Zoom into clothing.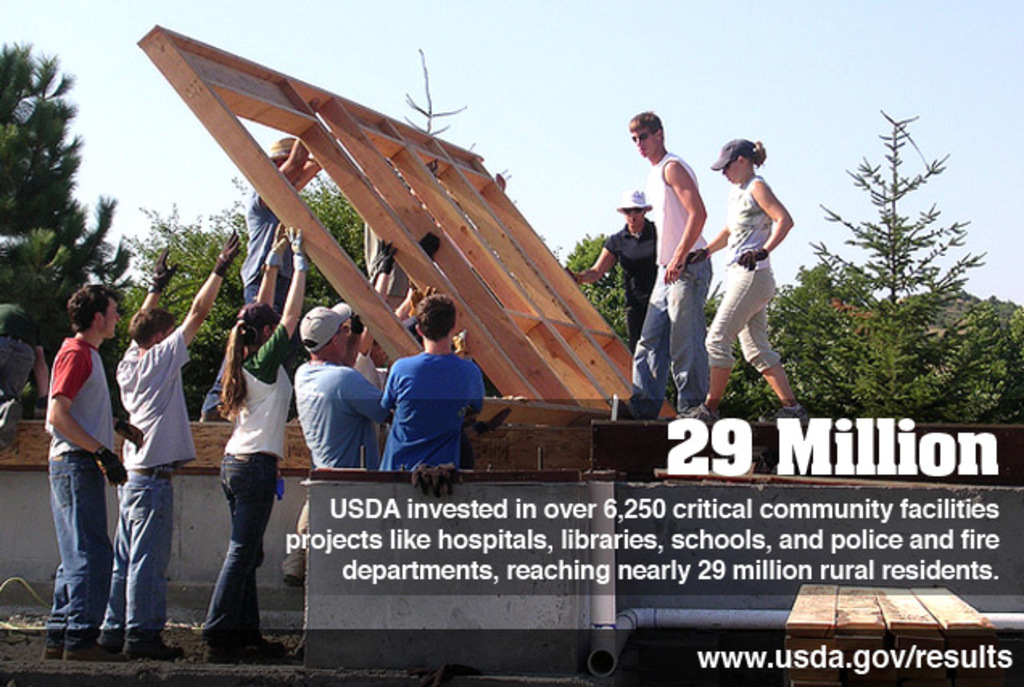
Zoom target: x1=702 y1=175 x2=778 y2=372.
